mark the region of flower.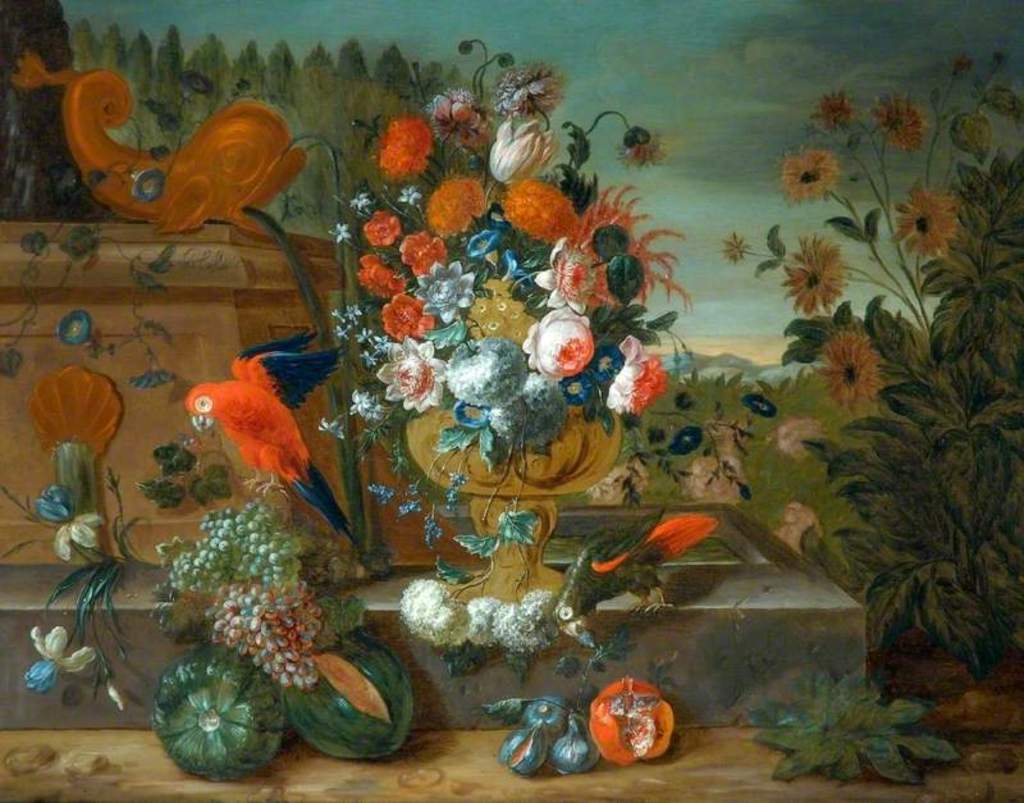
Region: select_region(572, 181, 655, 261).
